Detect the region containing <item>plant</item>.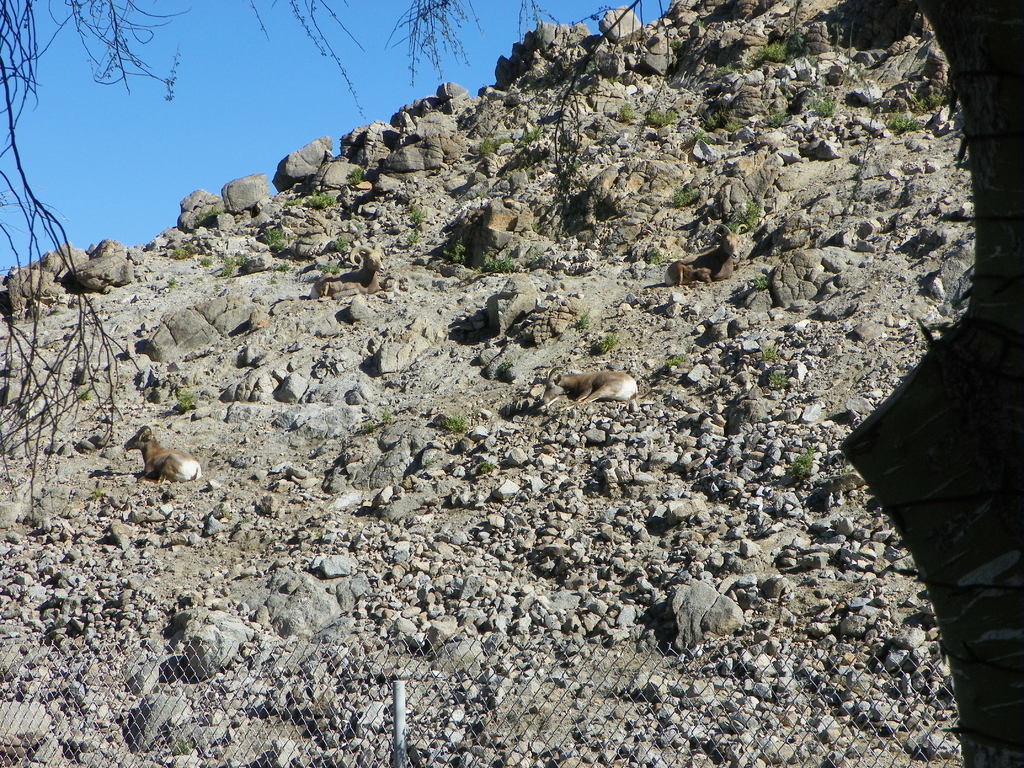
(771, 368, 789, 390).
